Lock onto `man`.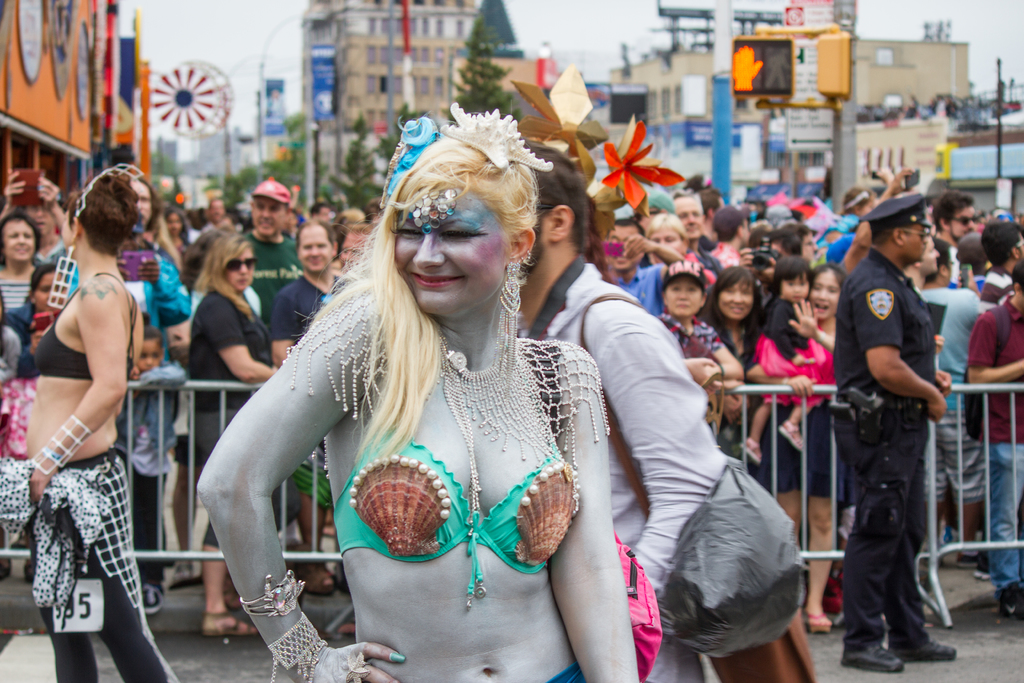
Locked: crop(516, 136, 728, 682).
